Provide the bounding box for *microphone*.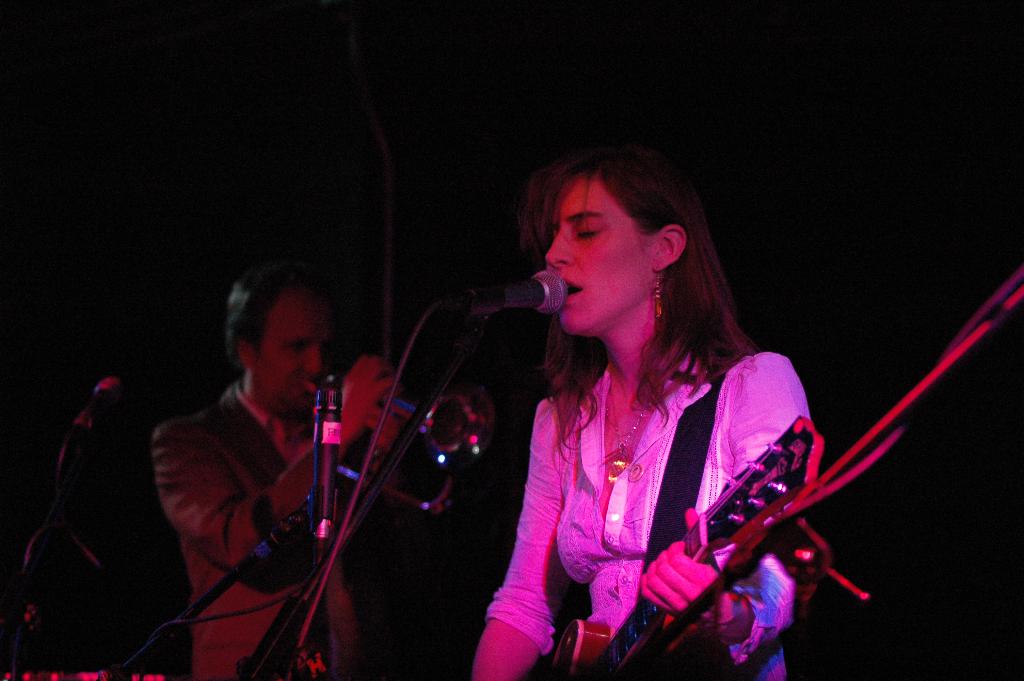
bbox(475, 267, 570, 340).
